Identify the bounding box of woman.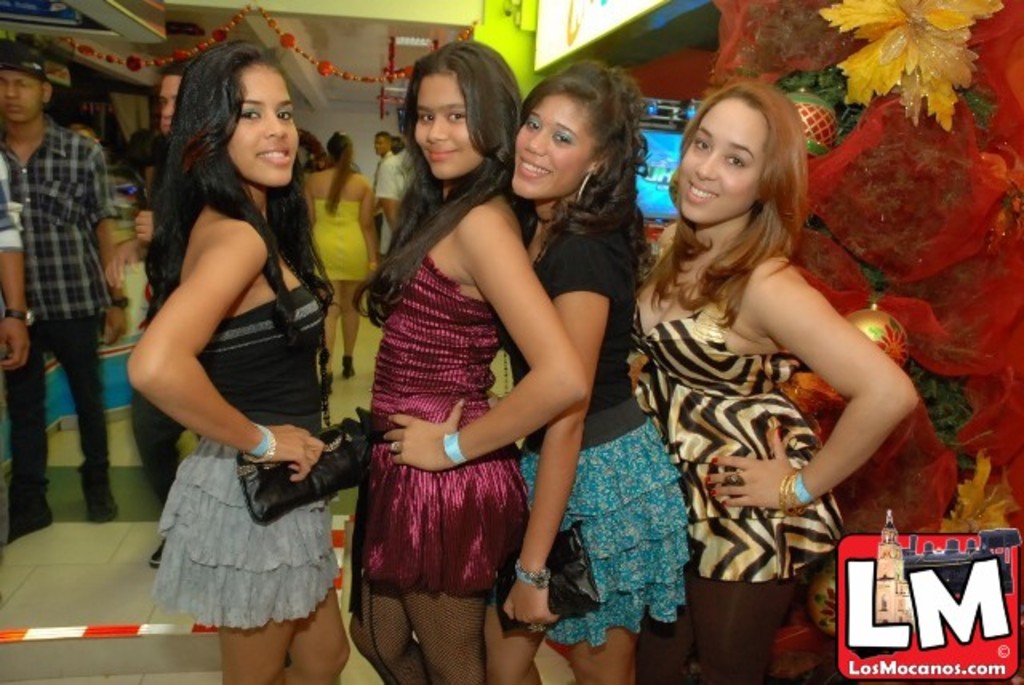
bbox=(477, 56, 691, 683).
